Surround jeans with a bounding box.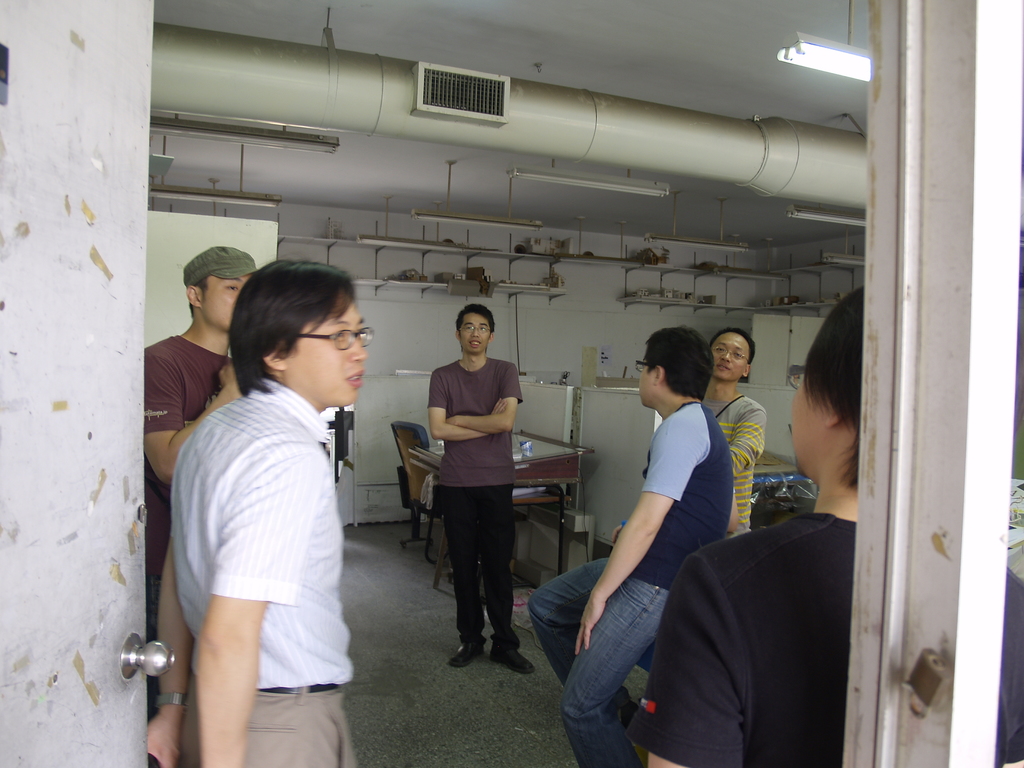
x1=441, y1=491, x2=519, y2=642.
